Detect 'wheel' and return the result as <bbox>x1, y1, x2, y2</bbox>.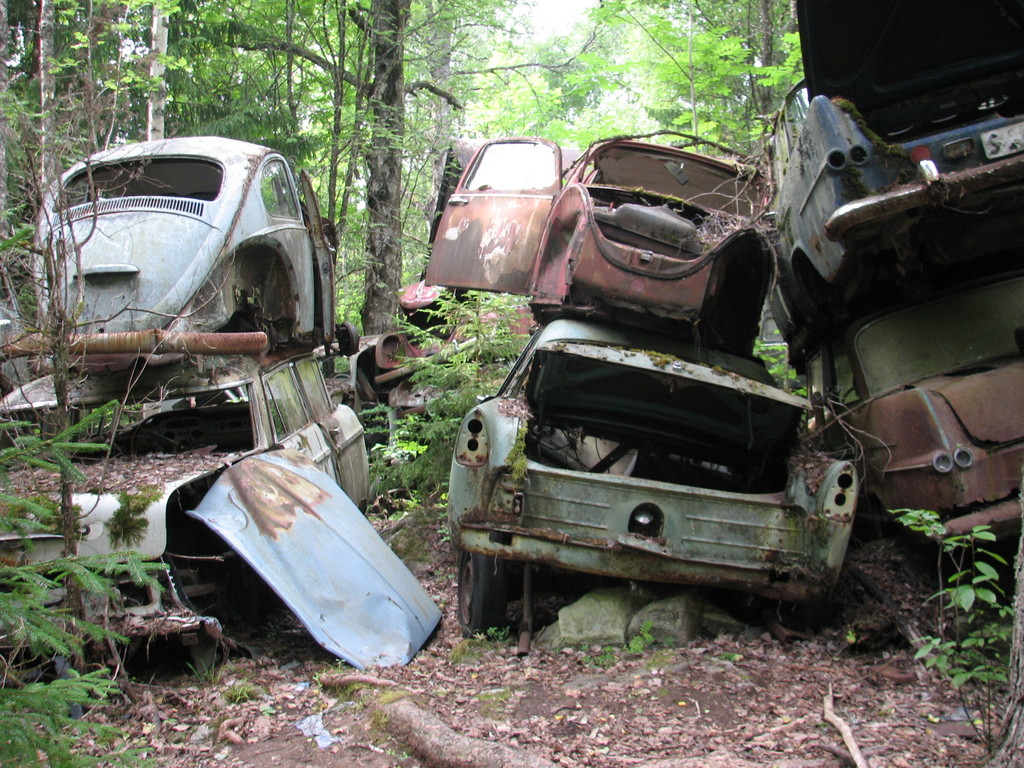
<bbox>452, 554, 501, 627</bbox>.
